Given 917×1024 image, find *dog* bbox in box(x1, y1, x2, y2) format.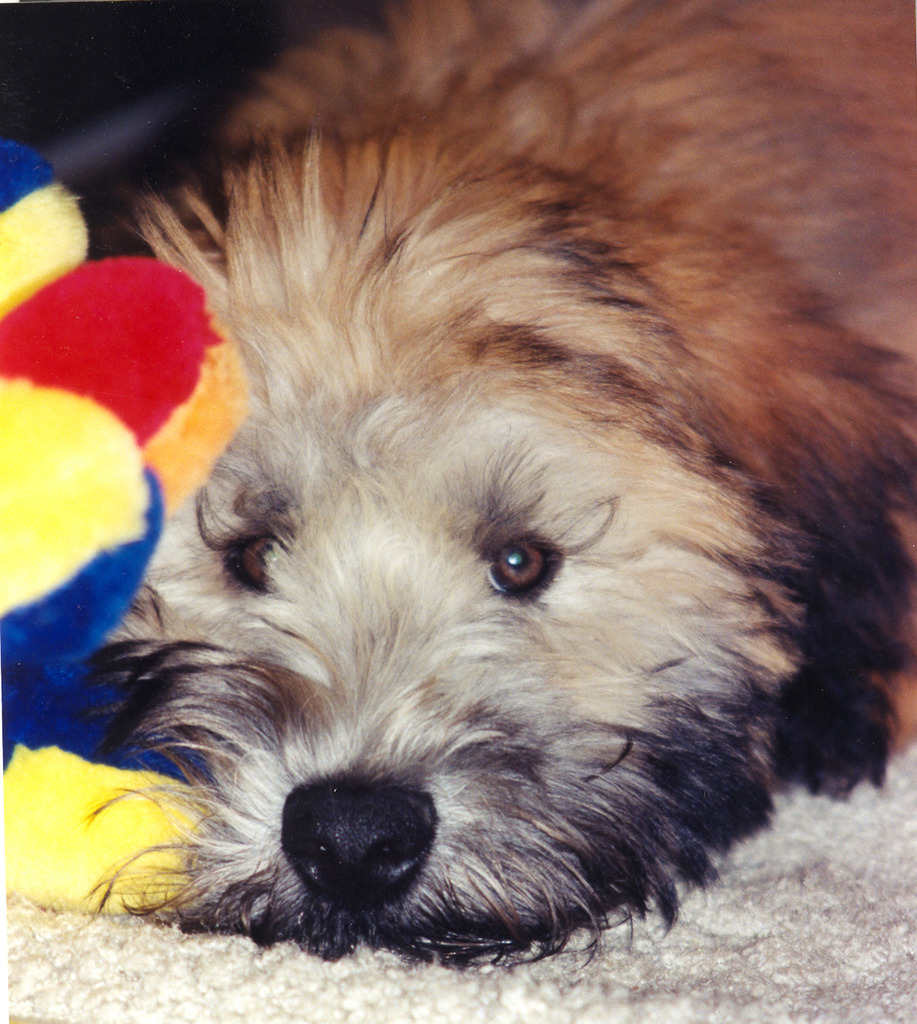
box(113, 0, 916, 960).
